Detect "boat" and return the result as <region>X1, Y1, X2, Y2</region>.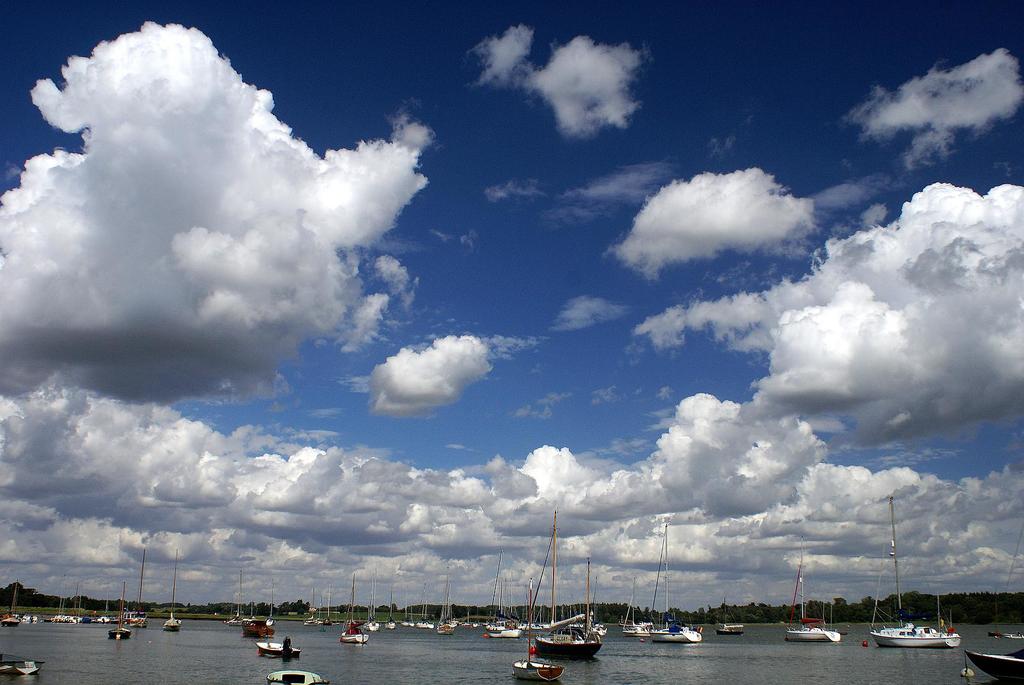
<region>868, 491, 961, 648</region>.
